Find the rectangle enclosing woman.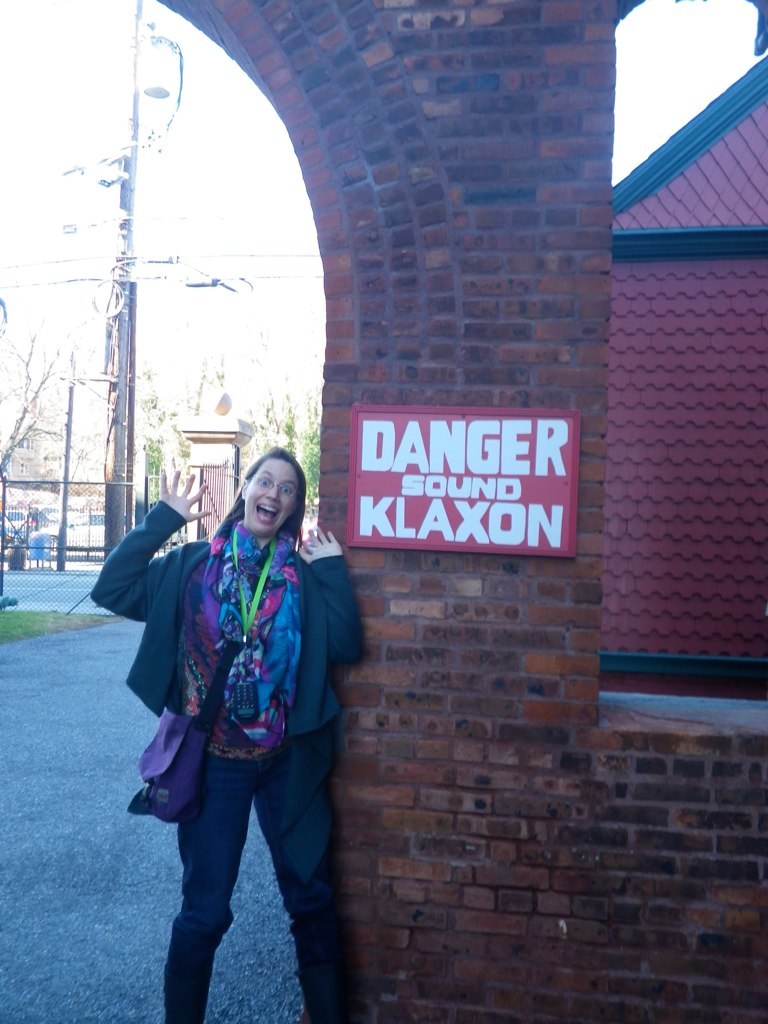
(115, 410, 357, 1003).
